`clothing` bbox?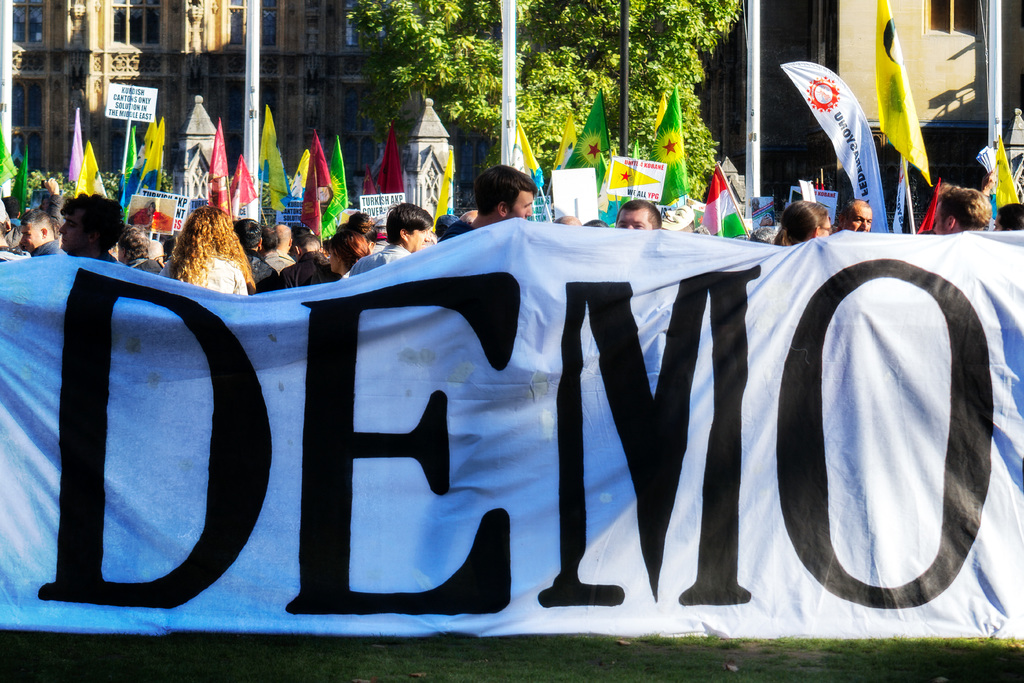
select_region(271, 251, 335, 285)
